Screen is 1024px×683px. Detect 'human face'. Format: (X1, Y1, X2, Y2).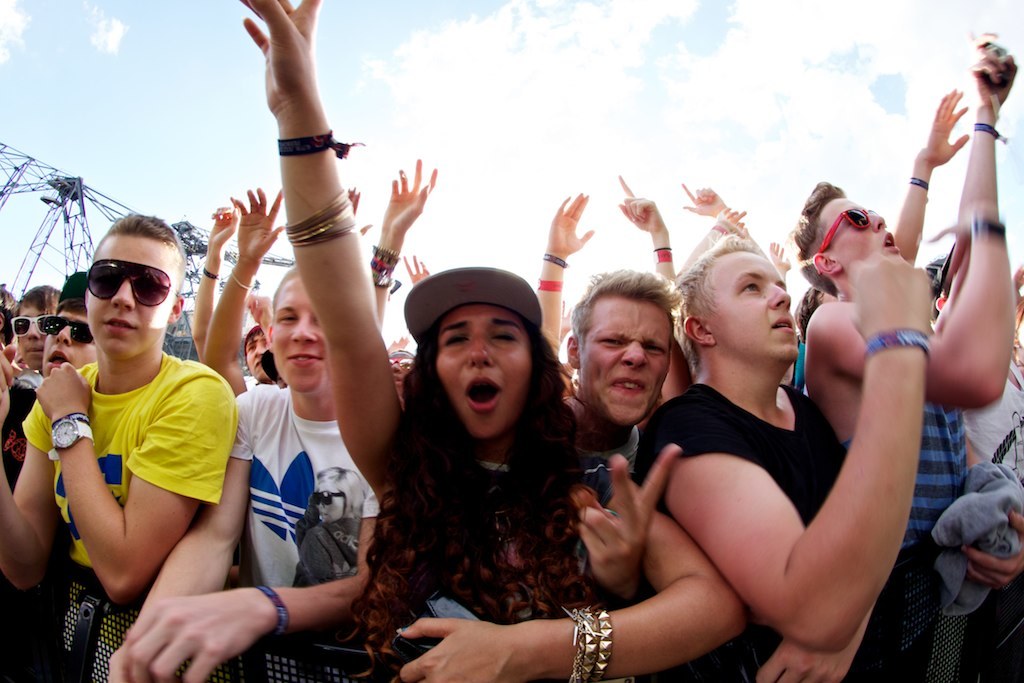
(41, 309, 94, 376).
